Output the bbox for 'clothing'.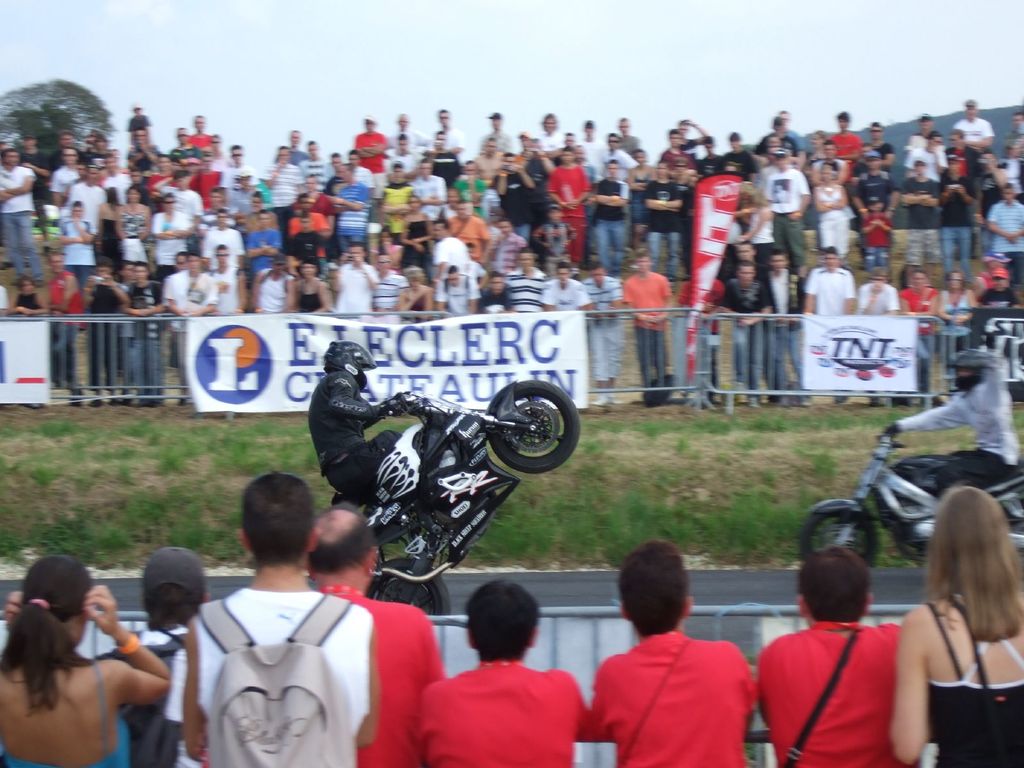
BBox(794, 124, 806, 140).
